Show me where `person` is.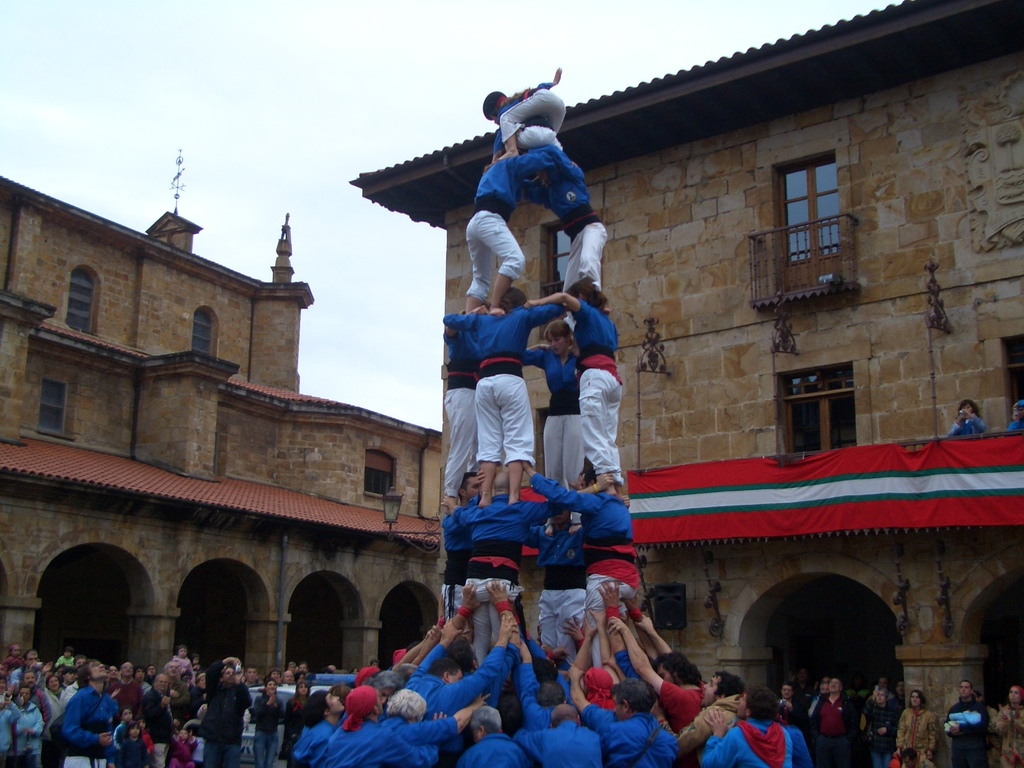
`person` is at [left=948, top=397, right=989, bottom=436].
